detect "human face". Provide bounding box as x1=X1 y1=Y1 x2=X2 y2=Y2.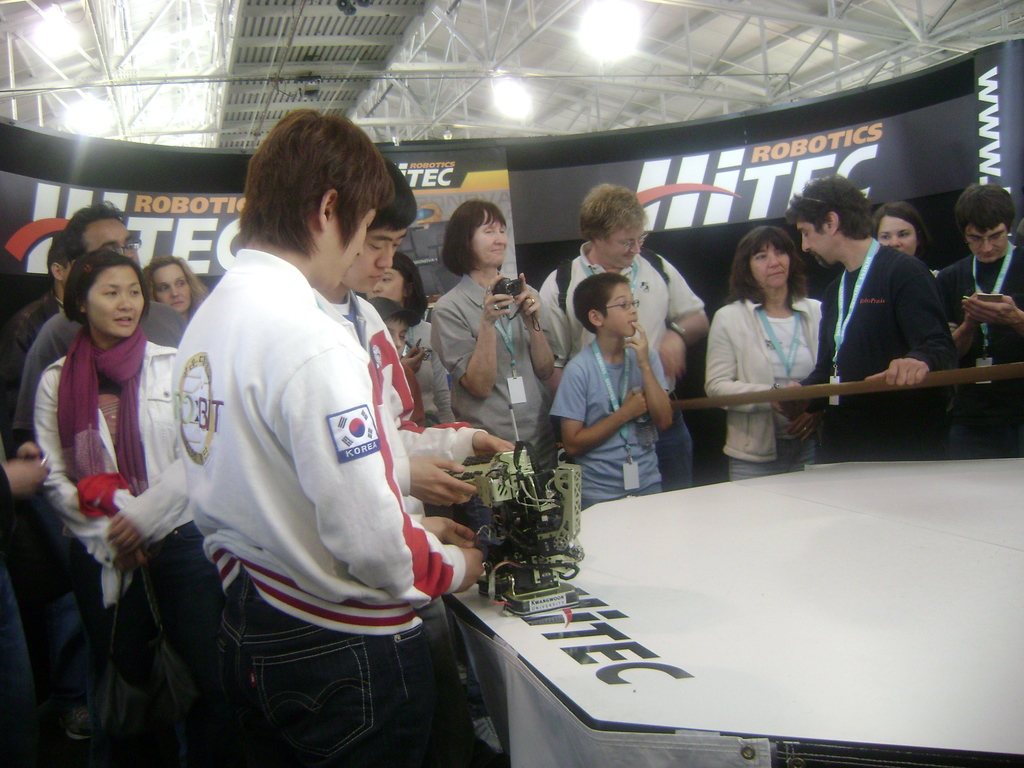
x1=802 y1=214 x2=833 y2=268.
